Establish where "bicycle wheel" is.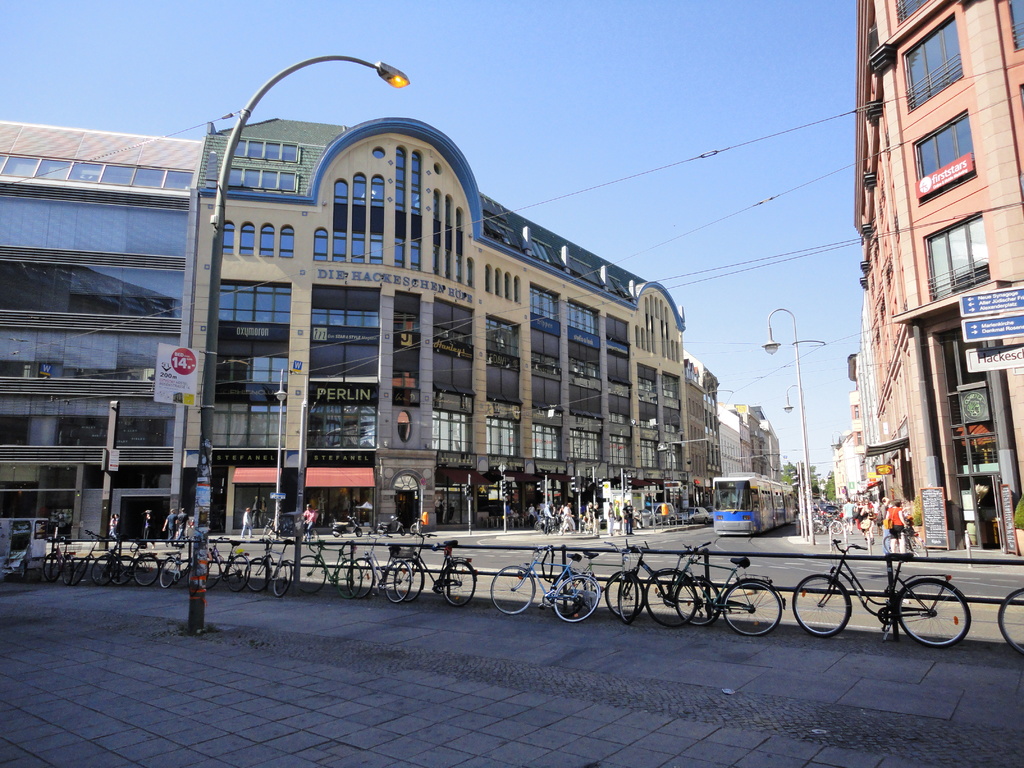
Established at locate(999, 579, 1023, 651).
